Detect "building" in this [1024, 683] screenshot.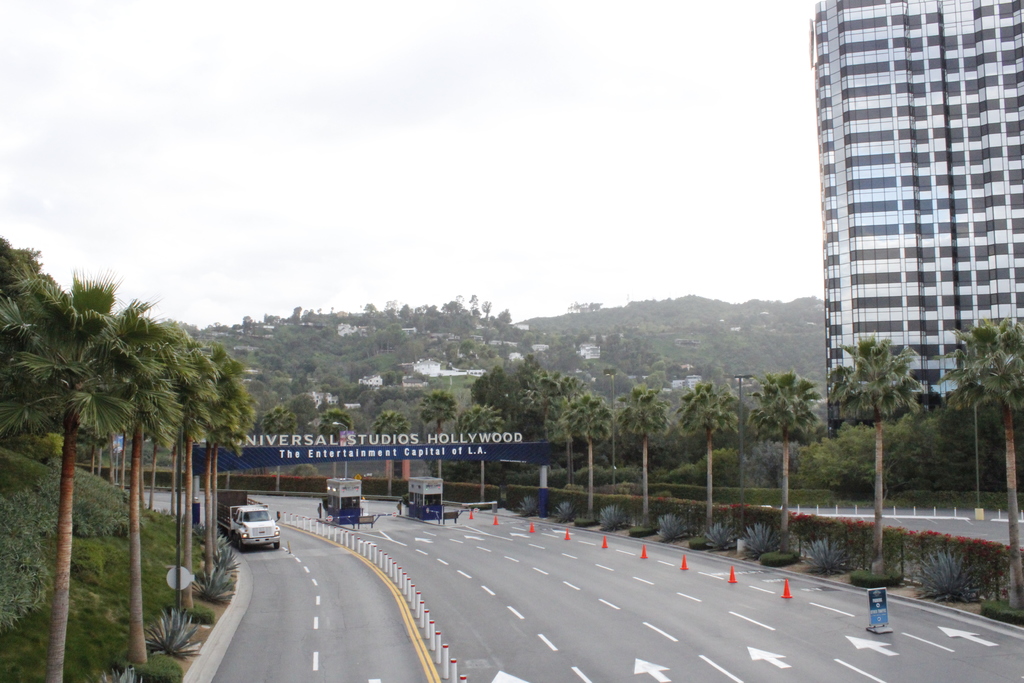
Detection: [left=671, top=366, right=702, bottom=395].
